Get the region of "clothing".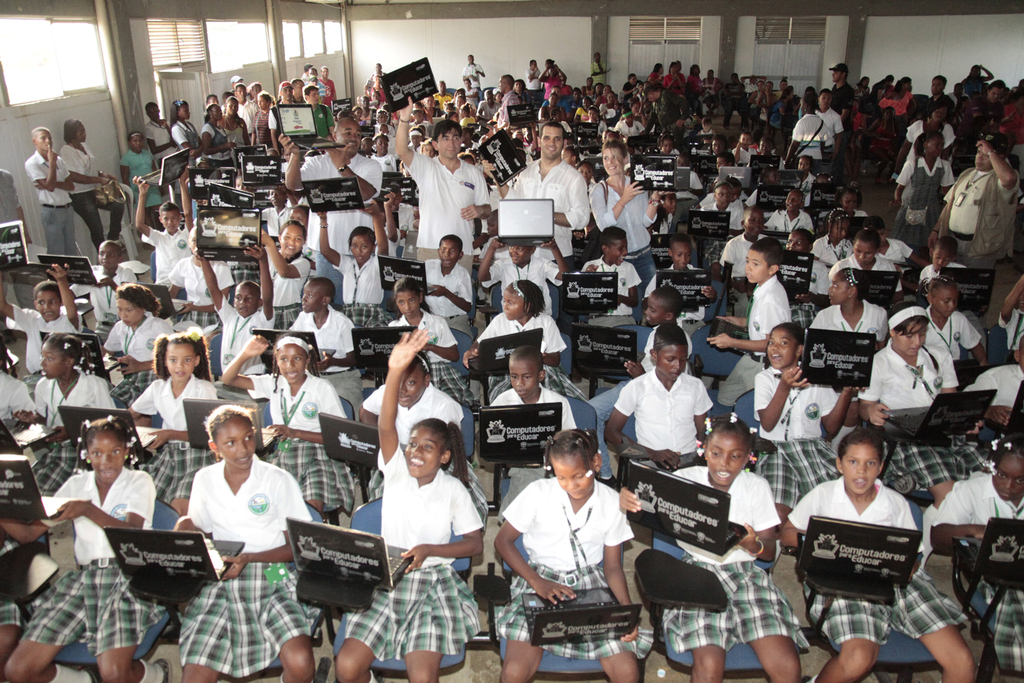
<region>715, 273, 788, 416</region>.
